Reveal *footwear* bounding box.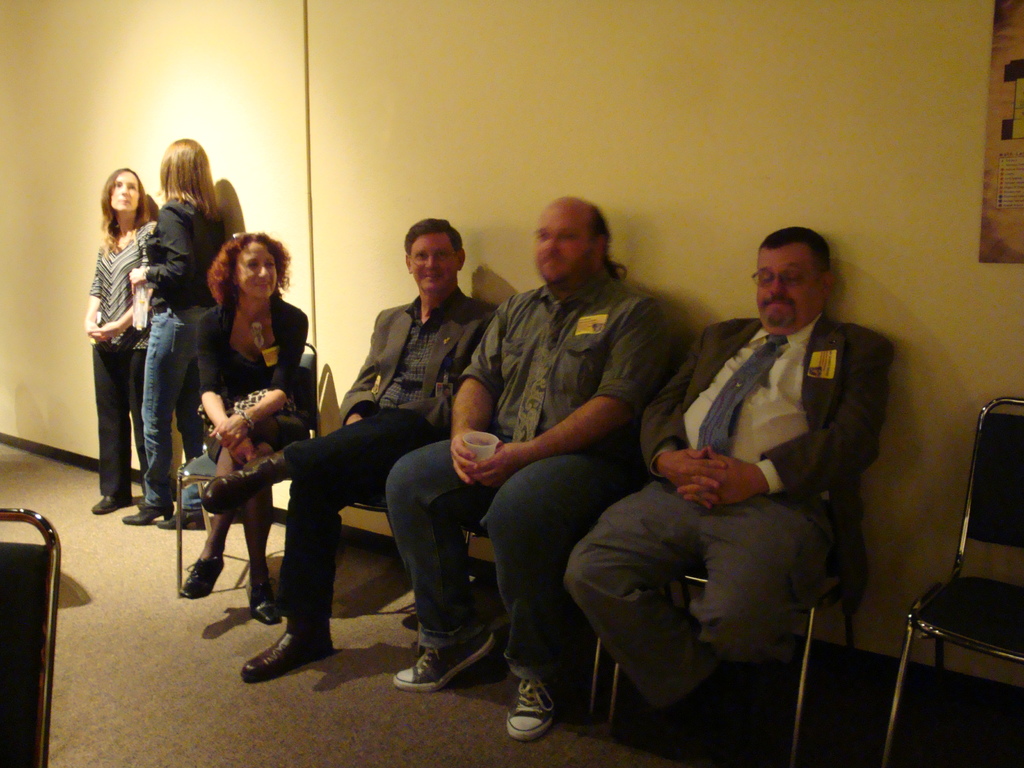
Revealed: bbox=[499, 676, 568, 753].
